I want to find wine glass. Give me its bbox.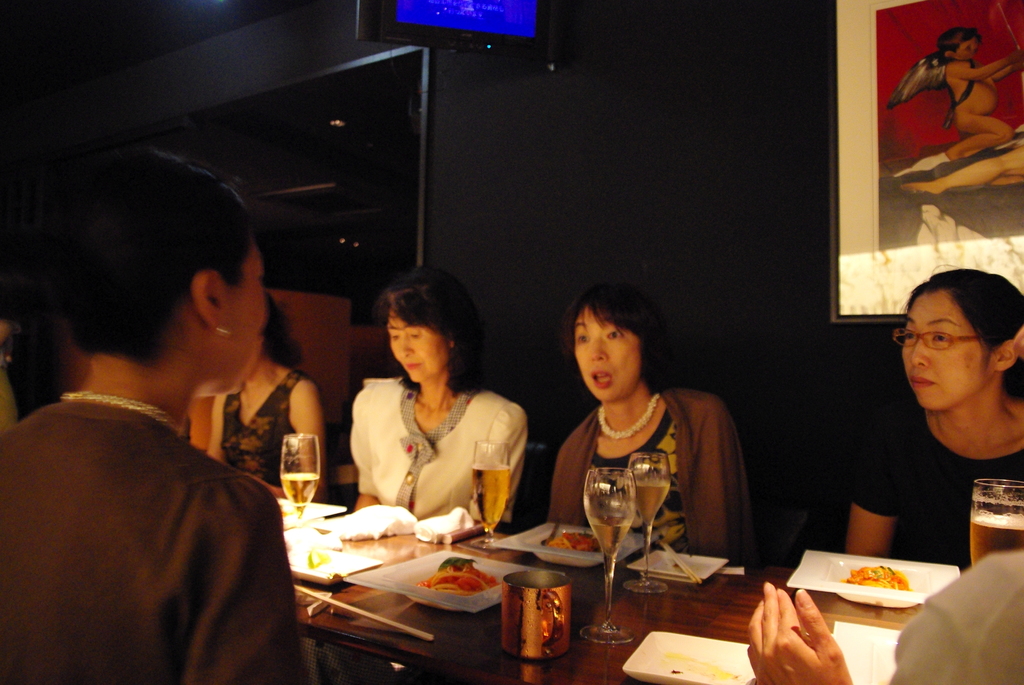
select_region(580, 466, 636, 644).
